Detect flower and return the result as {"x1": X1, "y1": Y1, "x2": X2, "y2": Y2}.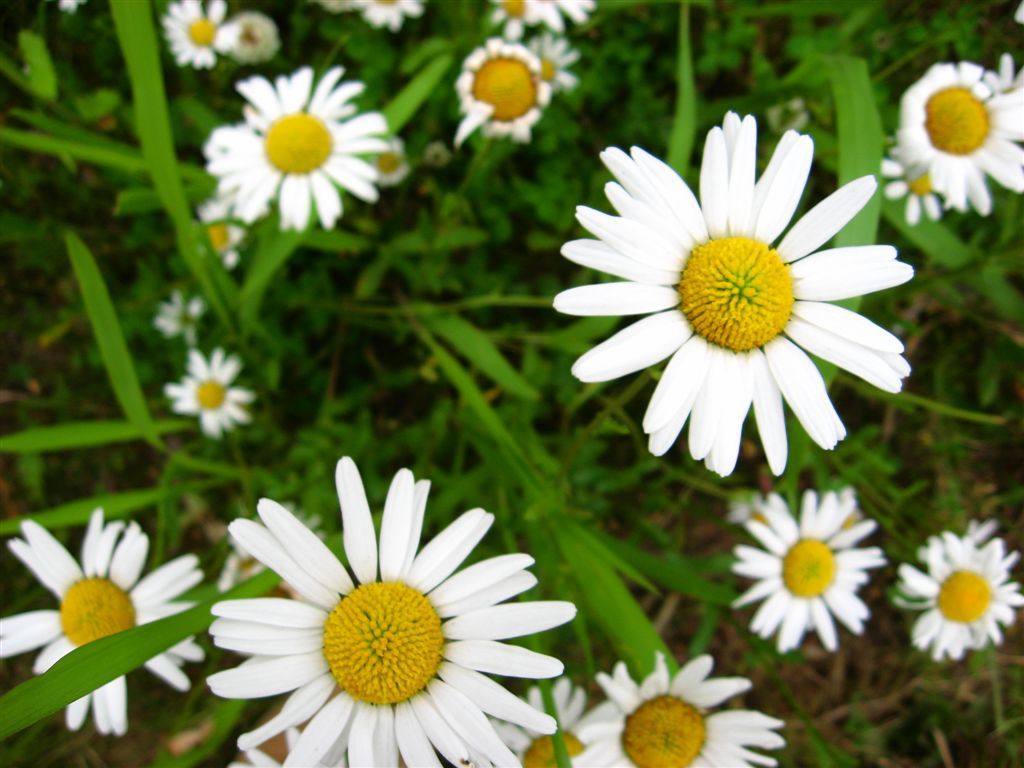
{"x1": 222, "y1": 10, "x2": 283, "y2": 63}.
